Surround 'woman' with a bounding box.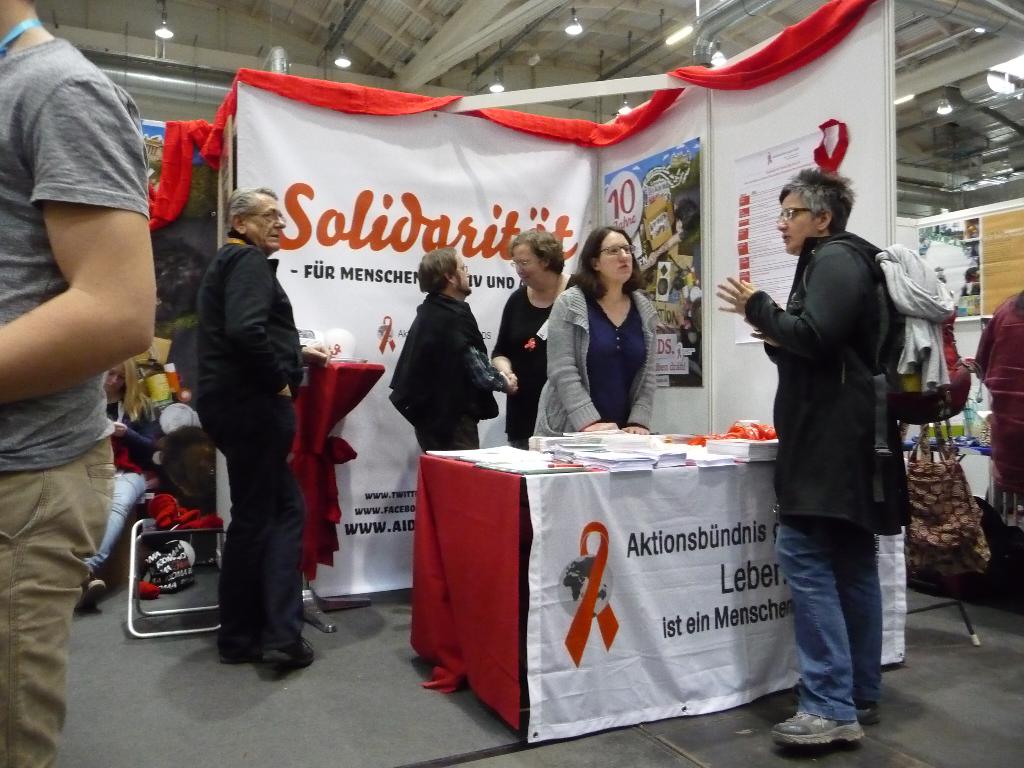
locate(384, 227, 498, 479).
